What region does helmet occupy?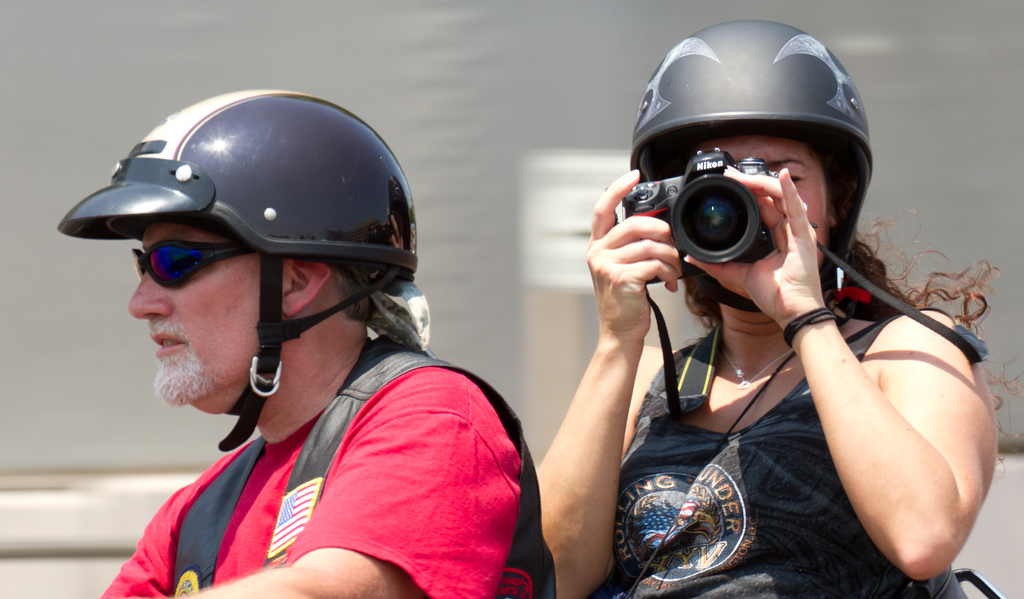
{"left": 630, "top": 16, "right": 883, "bottom": 255}.
